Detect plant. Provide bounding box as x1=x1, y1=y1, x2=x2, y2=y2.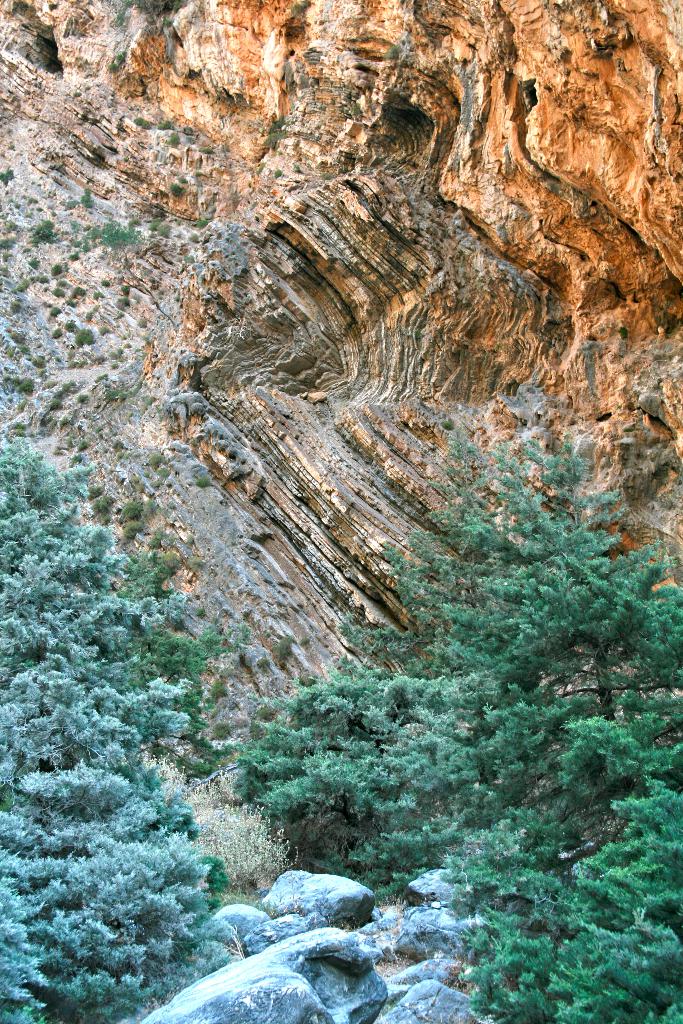
x1=194, y1=474, x2=208, y2=486.
